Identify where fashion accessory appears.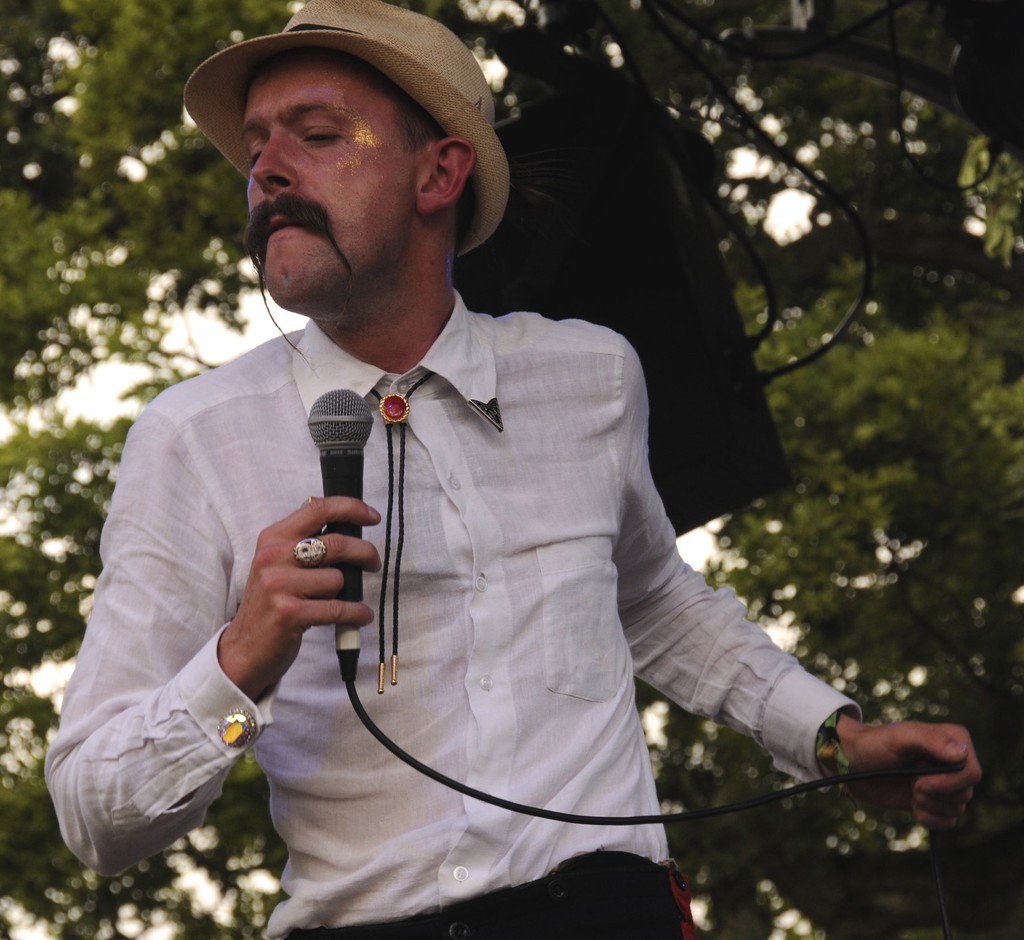
Appears at crop(182, 0, 511, 259).
